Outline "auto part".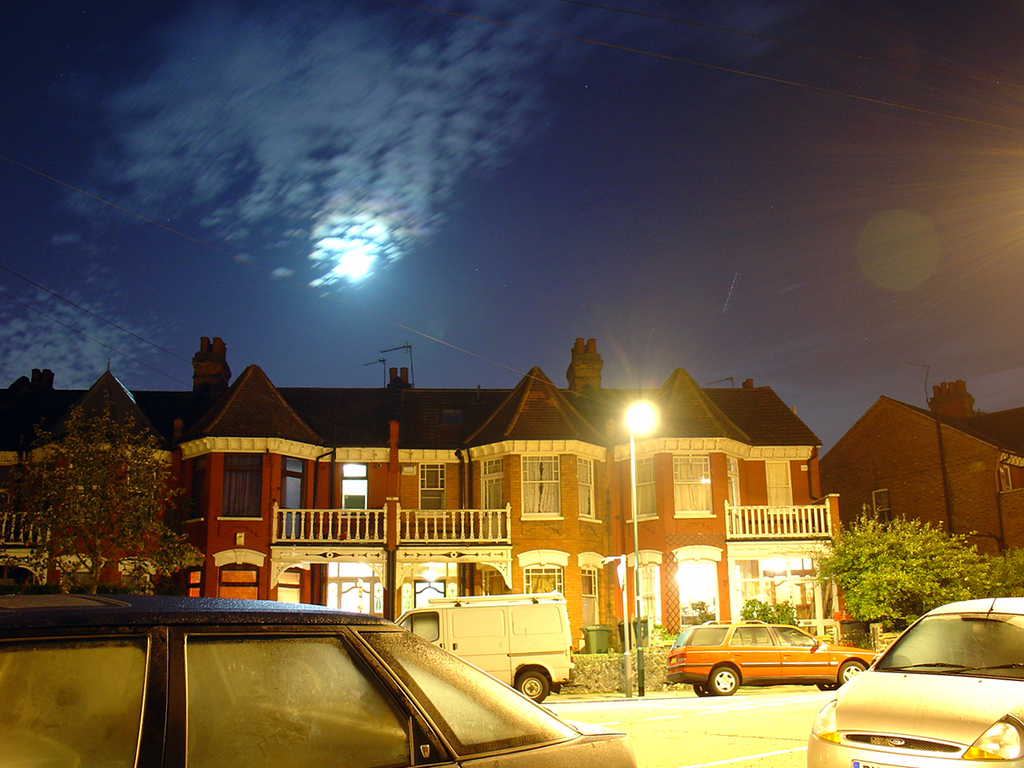
Outline: 189, 614, 434, 764.
